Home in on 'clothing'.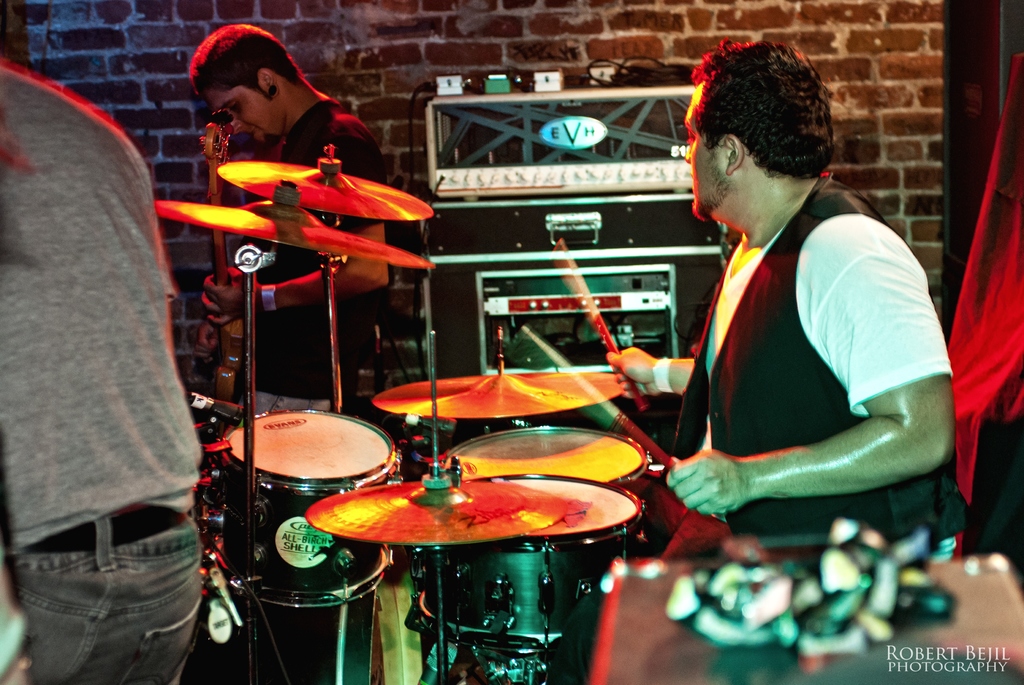
Homed in at x1=243 y1=88 x2=391 y2=684.
